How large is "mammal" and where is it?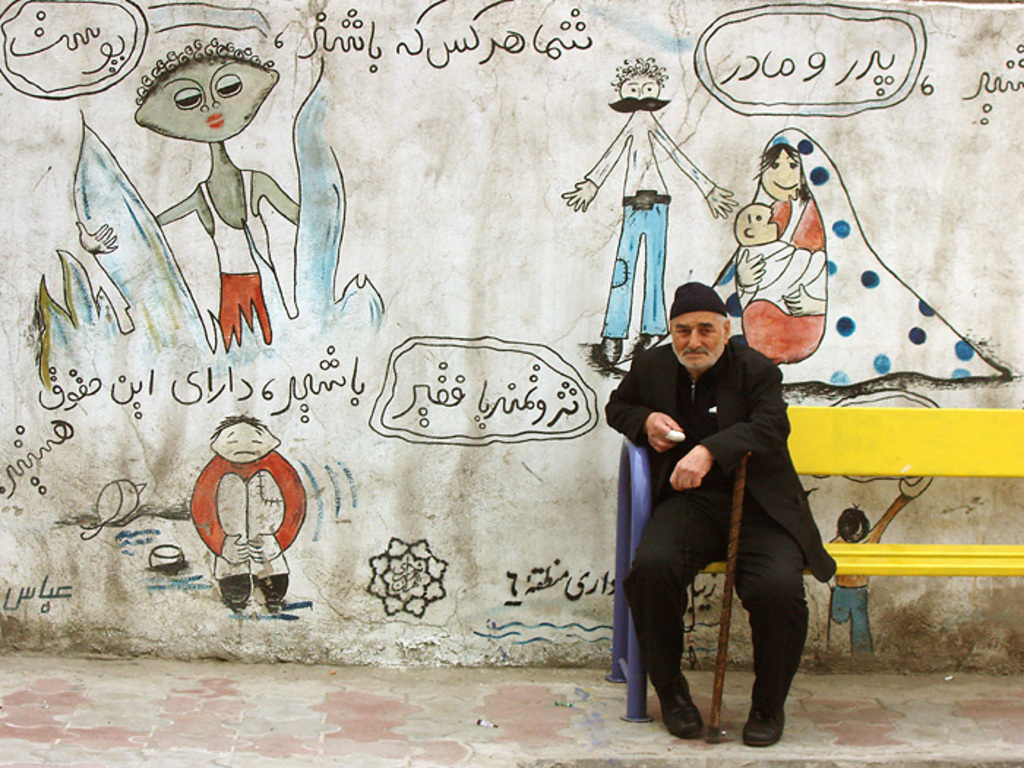
Bounding box: <box>82,38,310,357</box>.
